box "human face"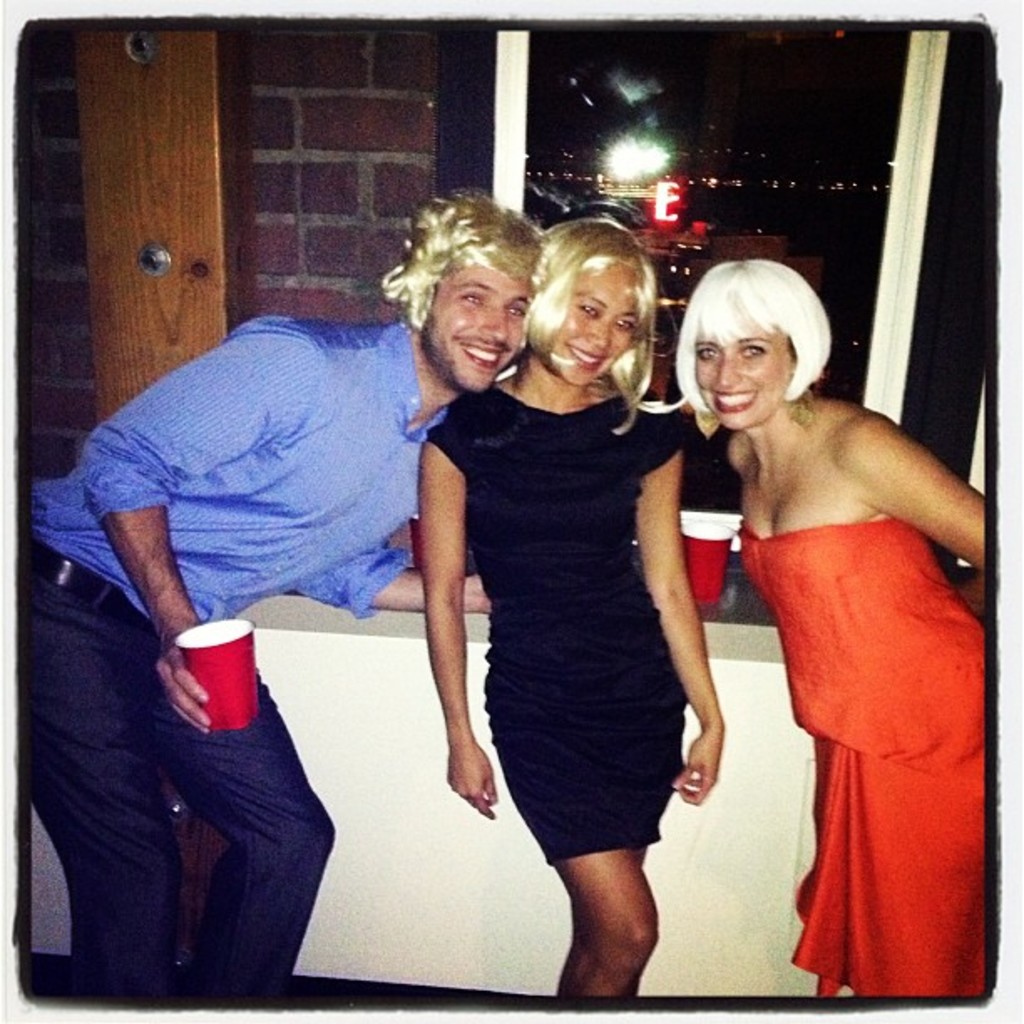
l=430, t=258, r=519, b=375
